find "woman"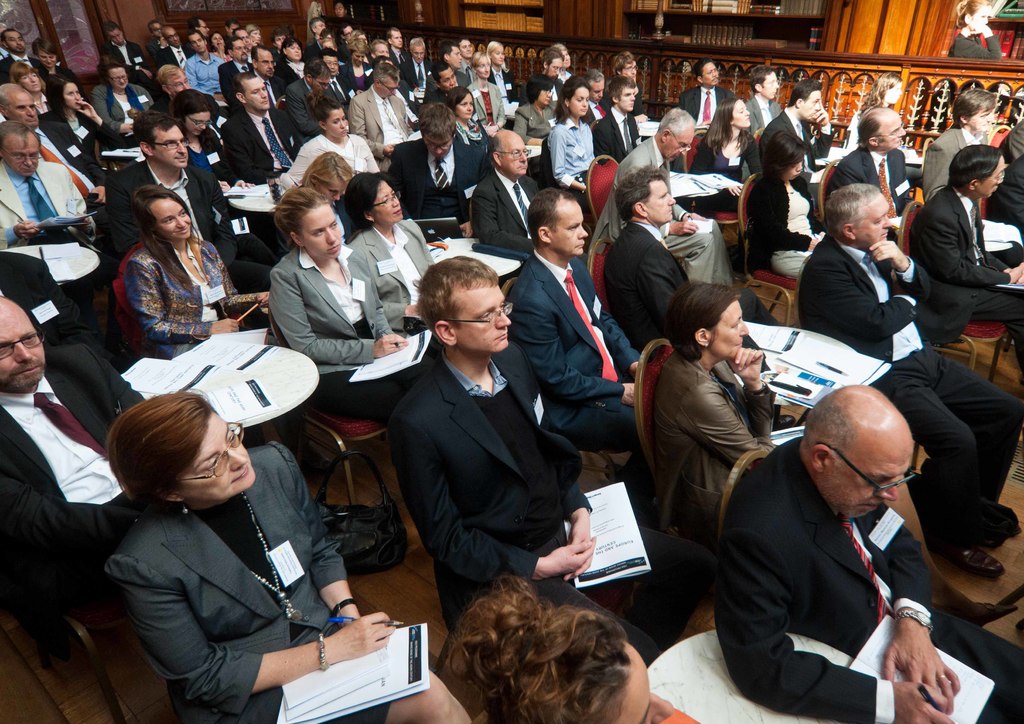
<bbox>696, 99, 757, 211</bbox>
